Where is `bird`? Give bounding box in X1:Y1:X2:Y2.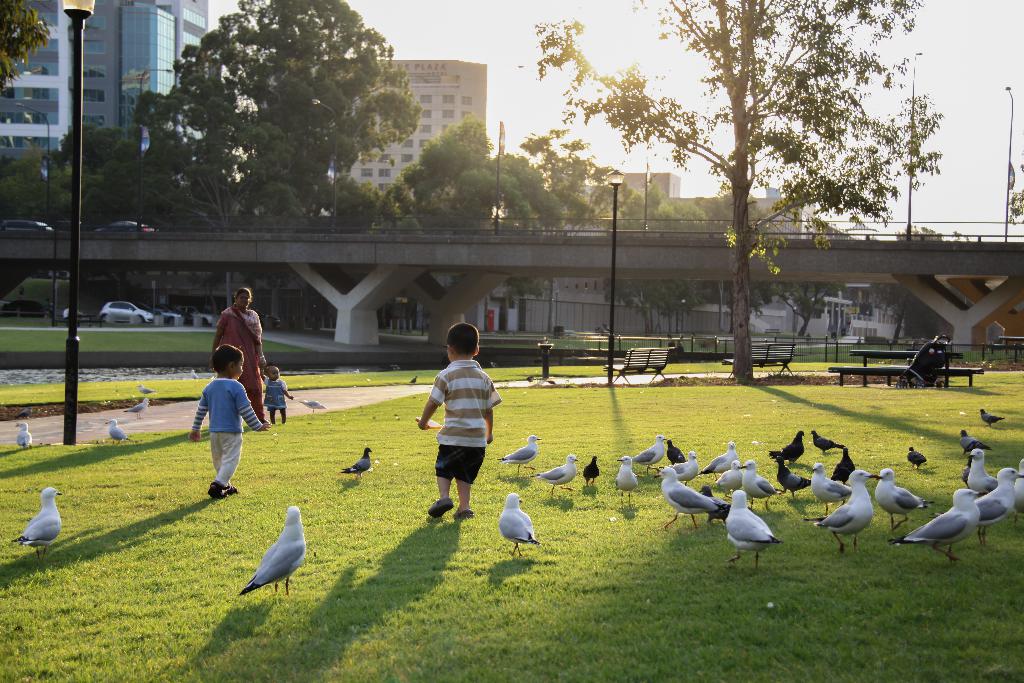
13:420:33:449.
